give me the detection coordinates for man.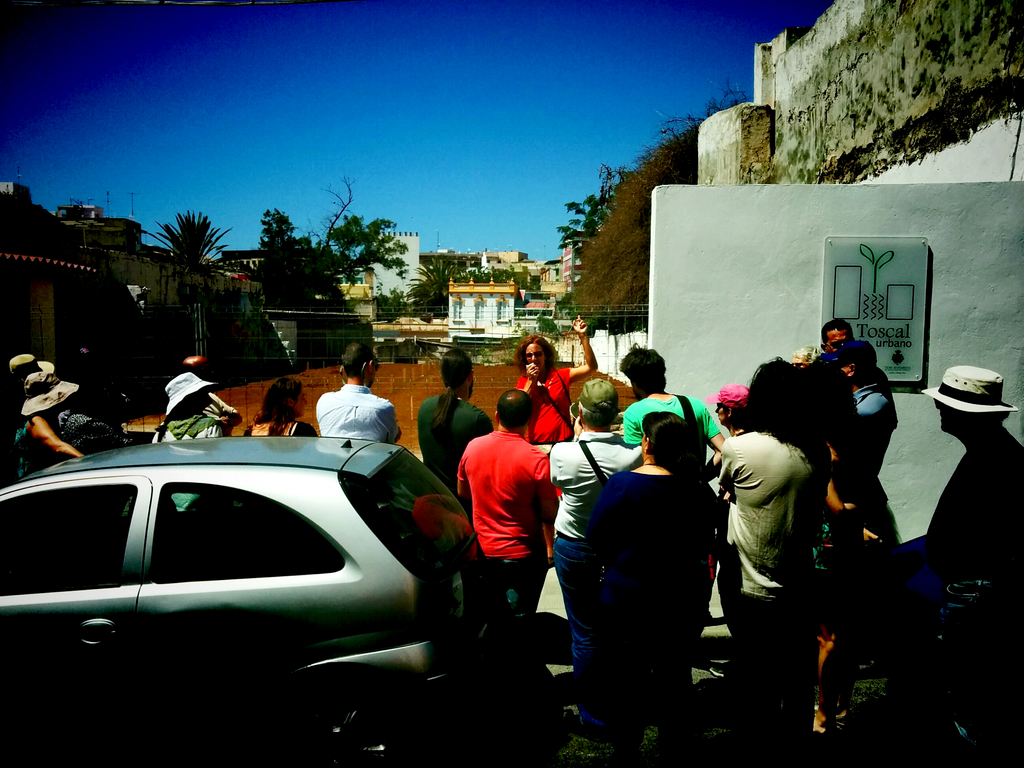
[left=619, top=344, right=731, bottom=501].
